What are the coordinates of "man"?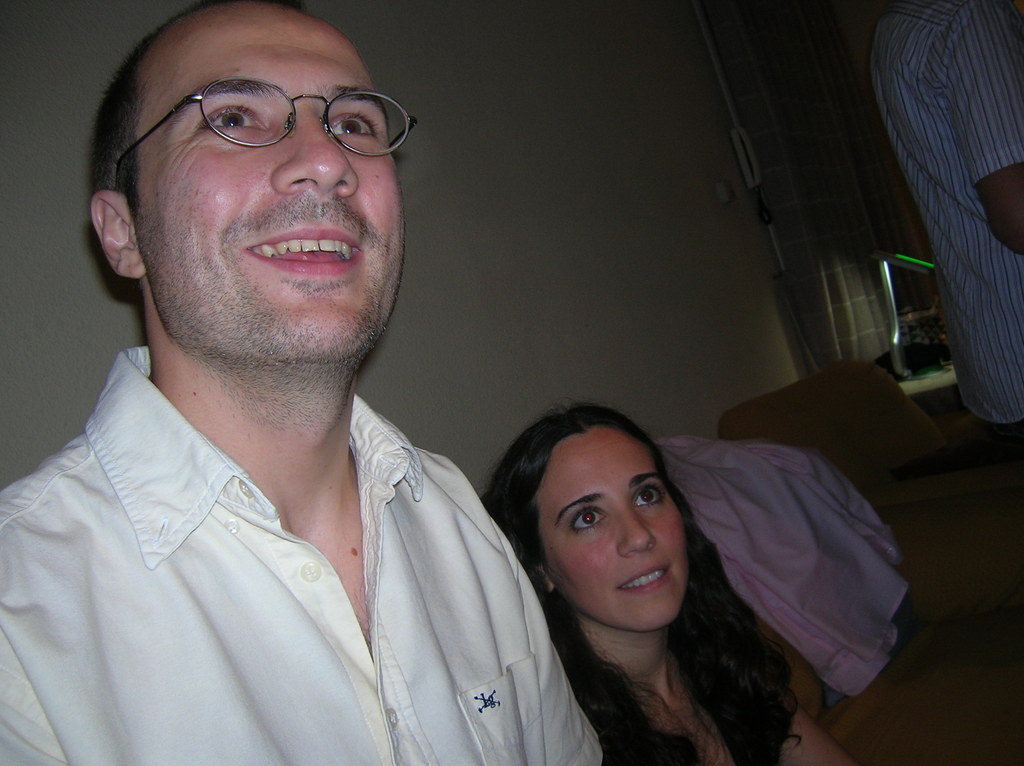
Rect(0, 0, 605, 765).
